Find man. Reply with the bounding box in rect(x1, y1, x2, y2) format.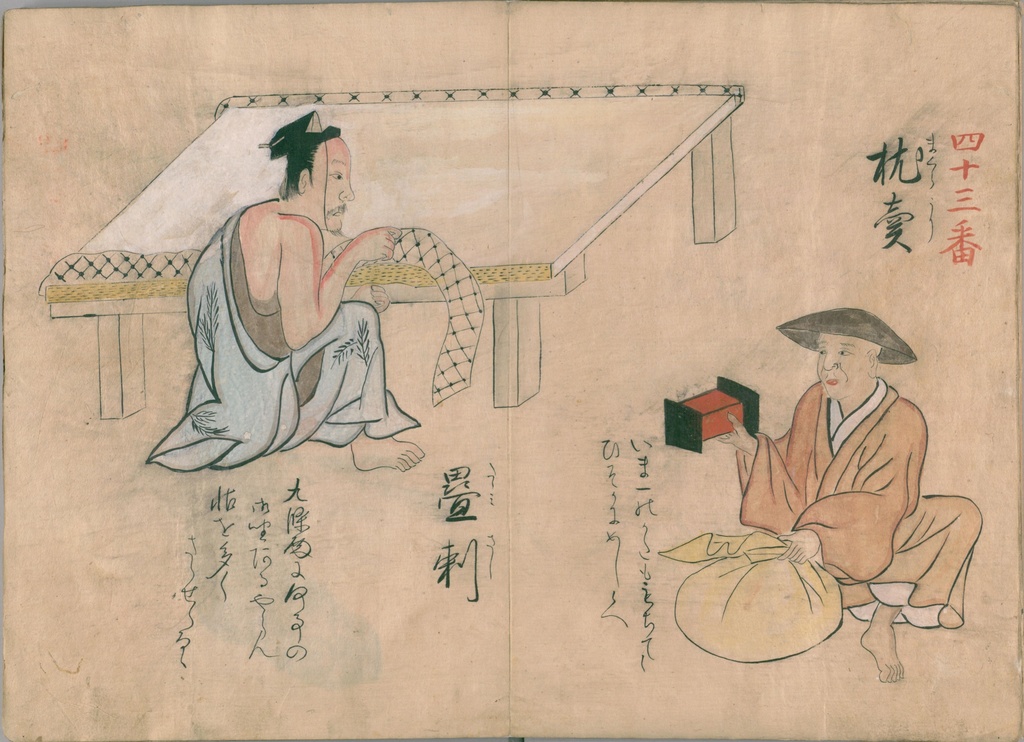
rect(147, 108, 428, 472).
